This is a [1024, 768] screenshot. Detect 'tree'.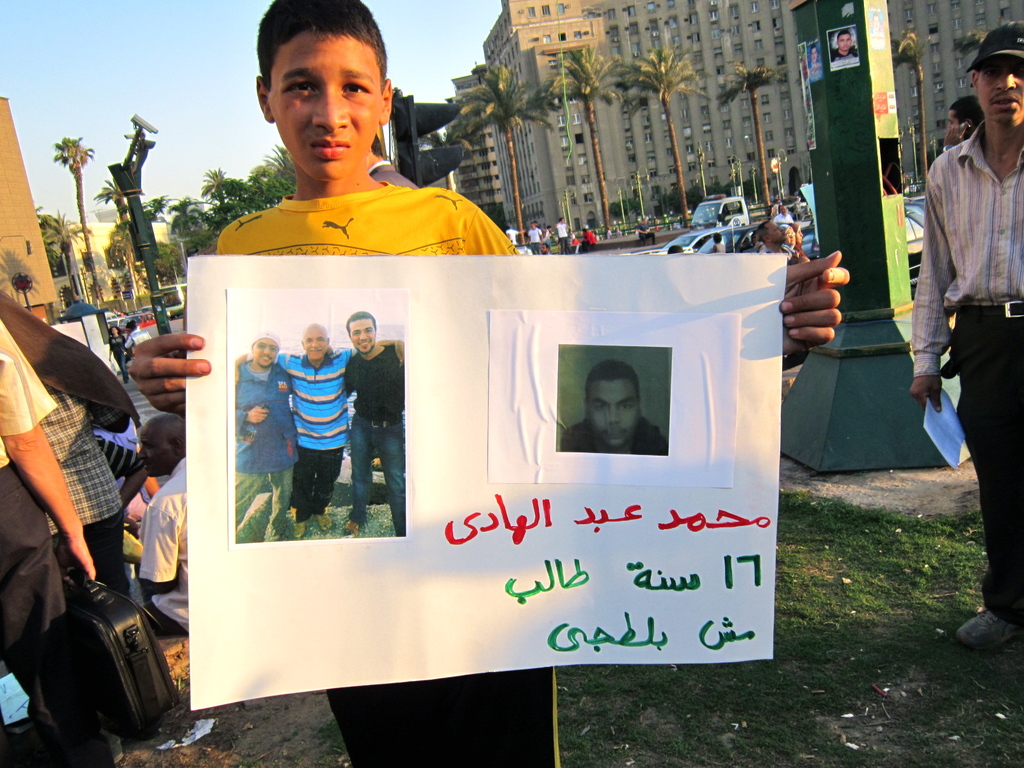
[x1=242, y1=139, x2=297, y2=214].
